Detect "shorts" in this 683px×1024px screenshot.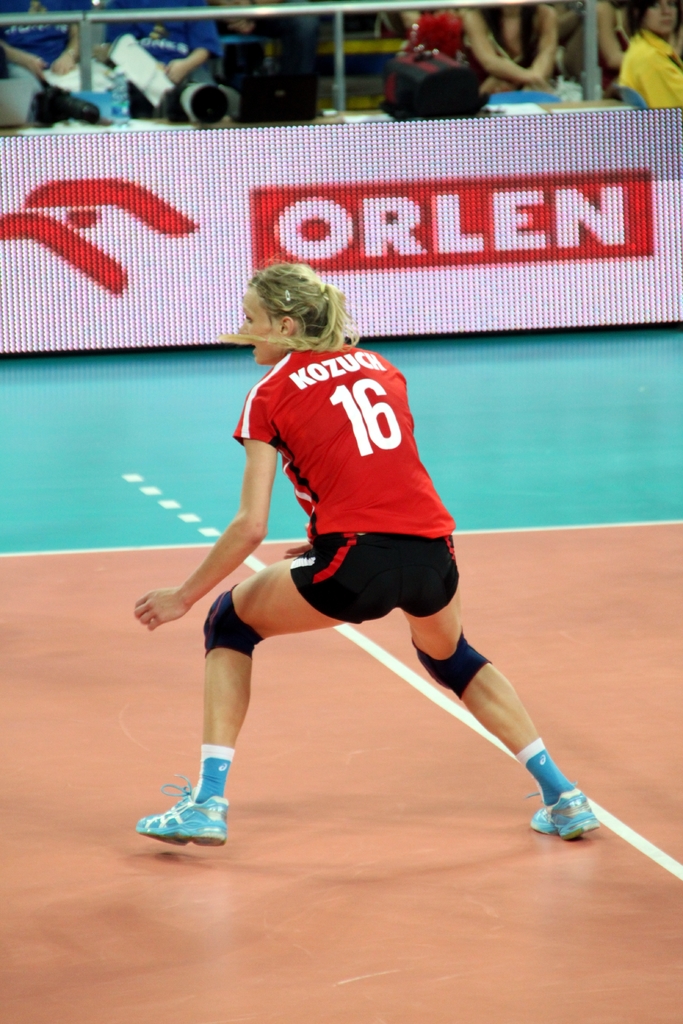
Detection: box=[349, 555, 472, 610].
